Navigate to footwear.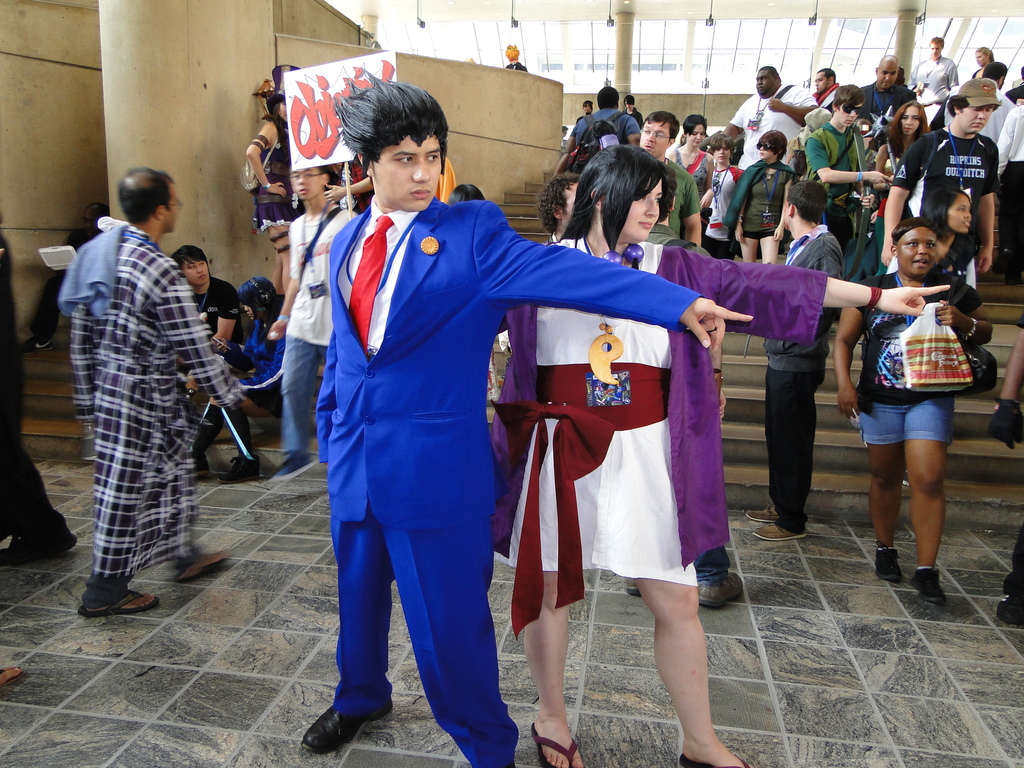
Navigation target: box(216, 456, 260, 484).
